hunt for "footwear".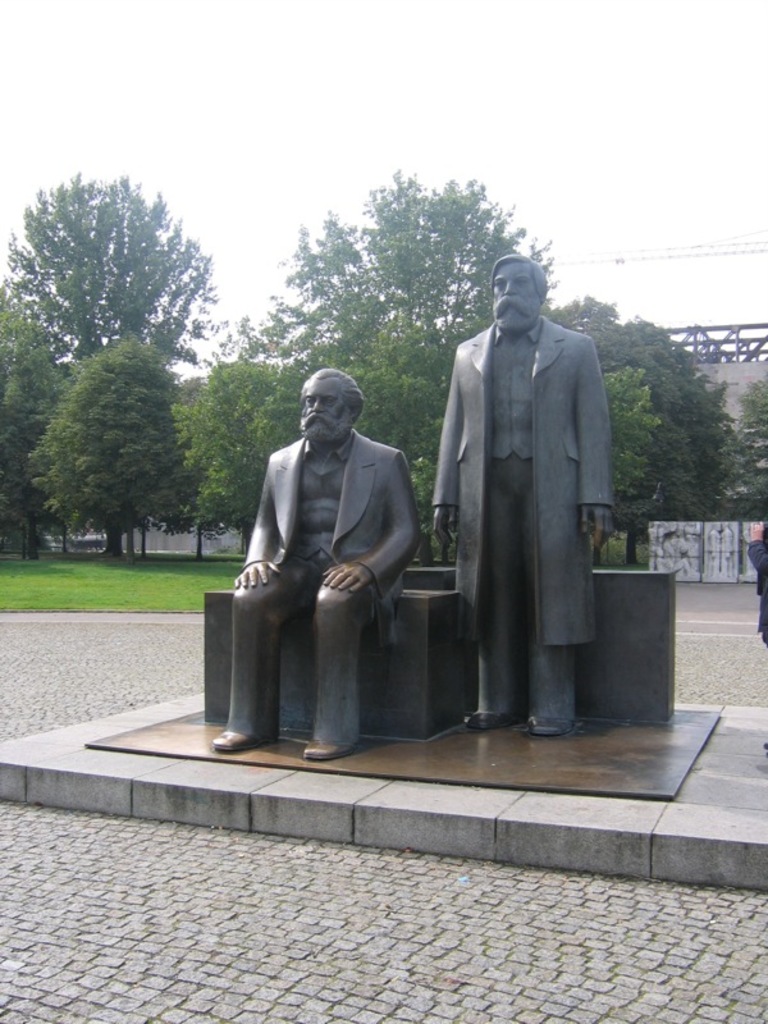
Hunted down at 197/723/264/759.
